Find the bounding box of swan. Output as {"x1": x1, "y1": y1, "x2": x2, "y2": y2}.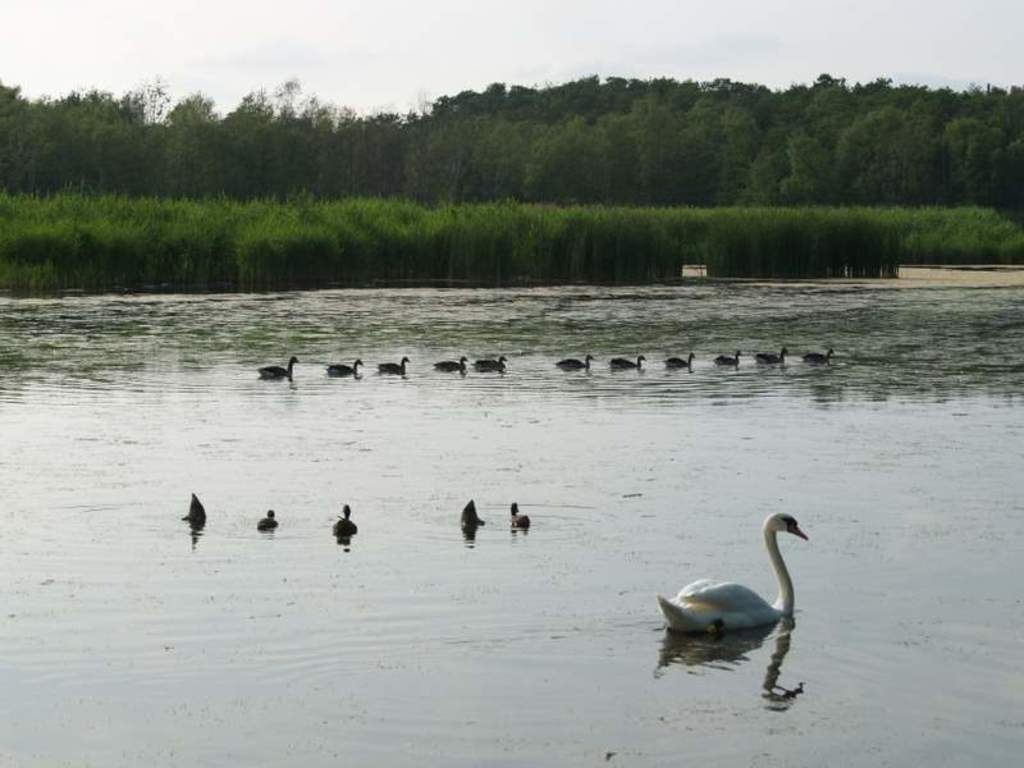
{"x1": 709, "y1": 344, "x2": 745, "y2": 369}.
